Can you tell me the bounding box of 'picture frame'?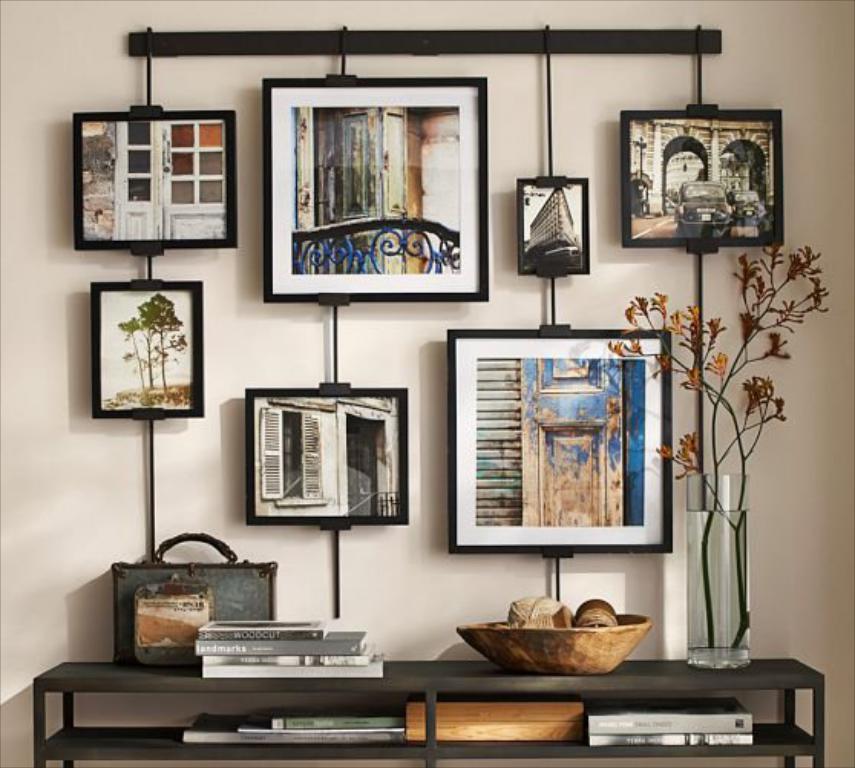
460 325 671 555.
